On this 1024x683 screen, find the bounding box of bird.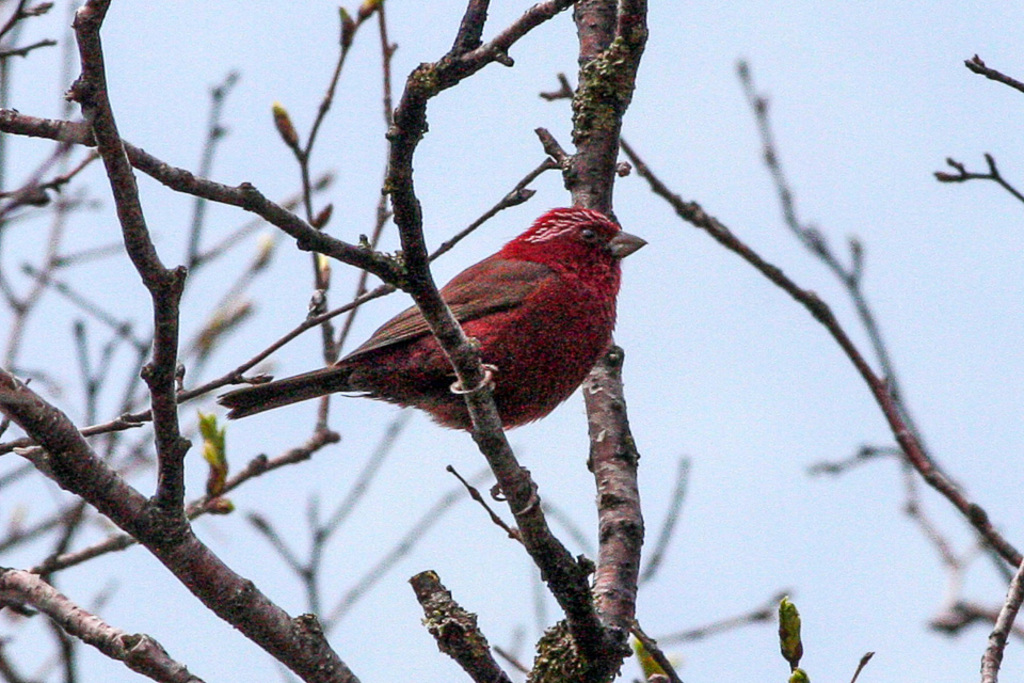
Bounding box: 282 198 649 477.
